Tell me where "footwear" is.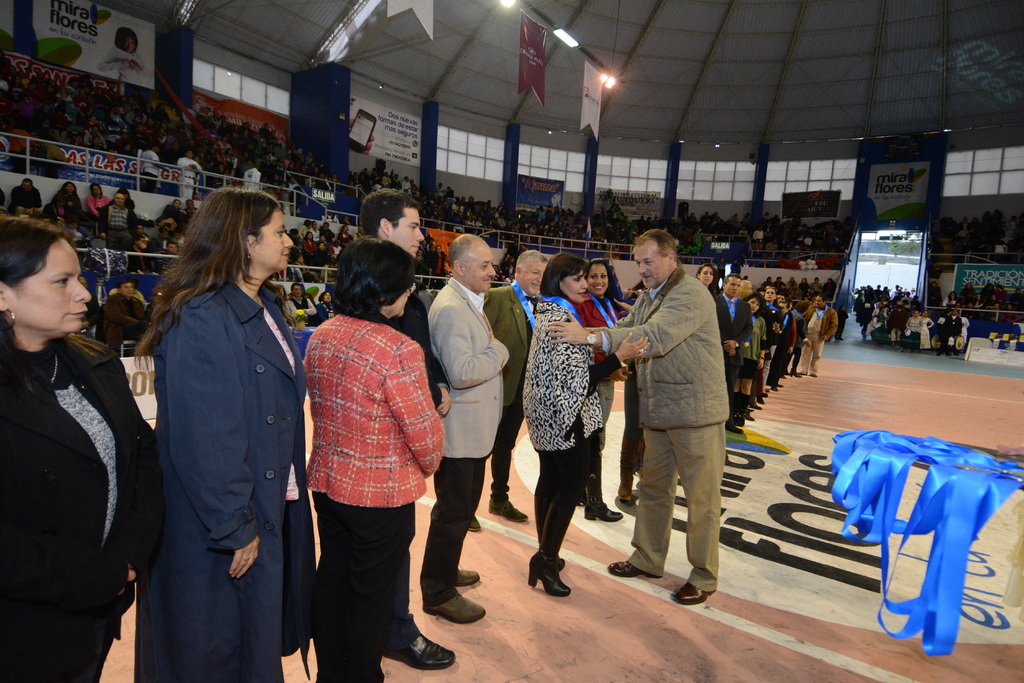
"footwear" is at x1=490 y1=499 x2=527 y2=522.
